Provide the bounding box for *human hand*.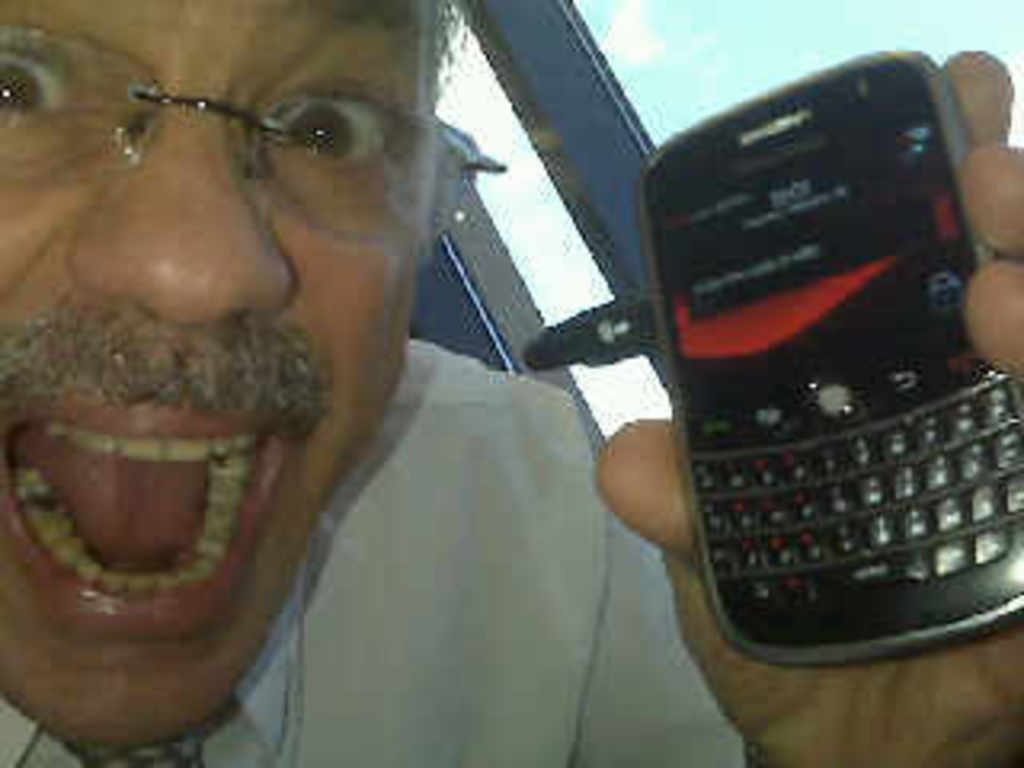
<box>598,48,1021,765</box>.
